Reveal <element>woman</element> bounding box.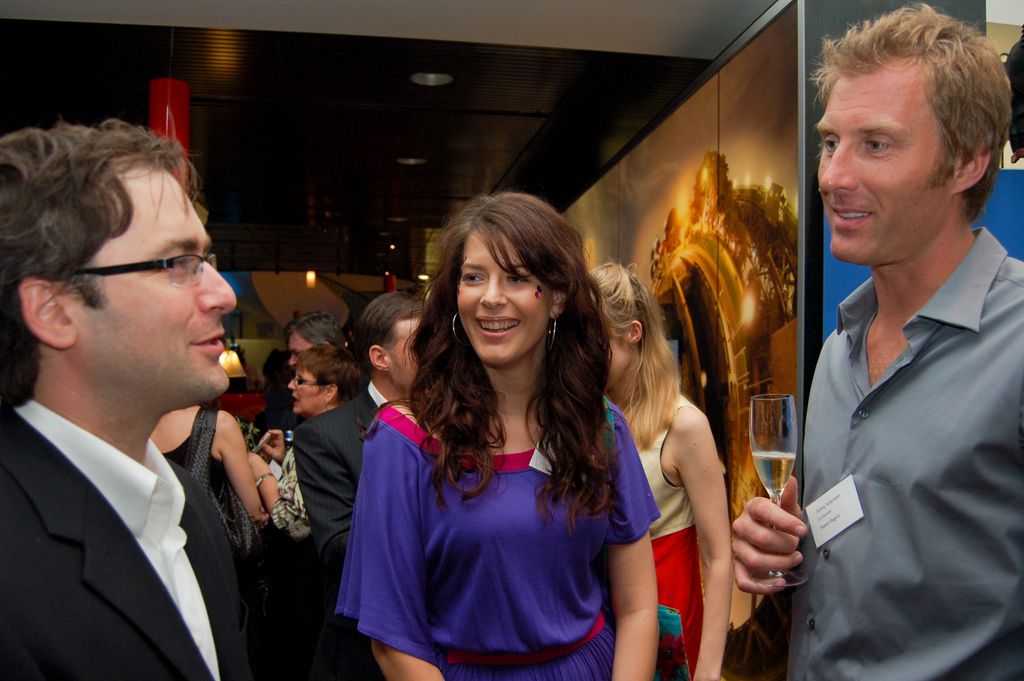
Revealed: {"left": 139, "top": 403, "right": 270, "bottom": 575}.
